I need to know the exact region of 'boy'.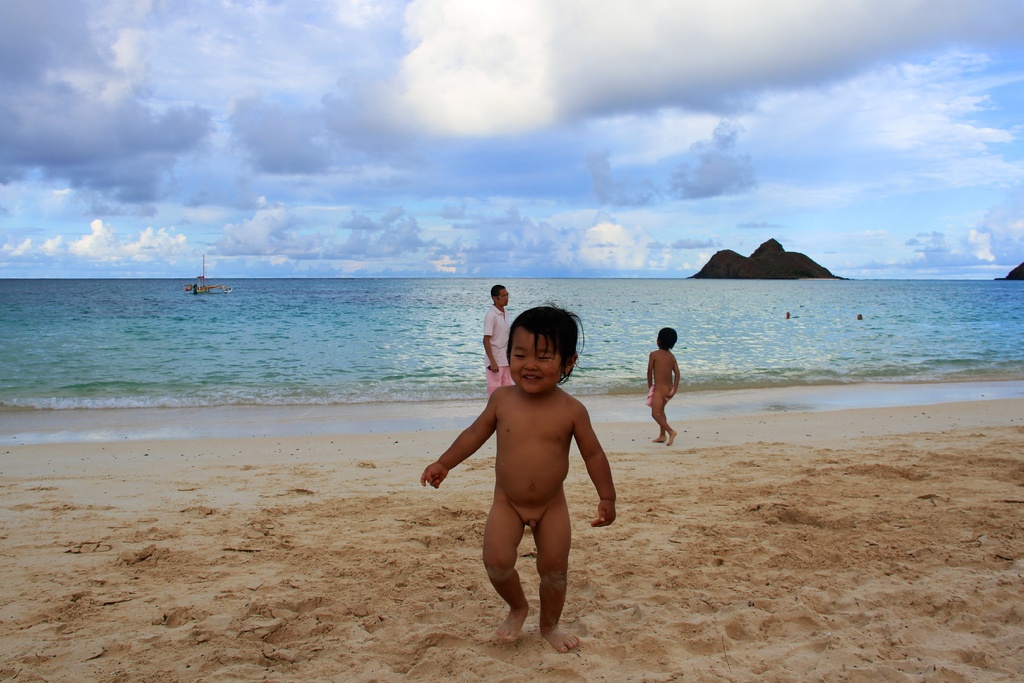
Region: region(421, 303, 618, 652).
